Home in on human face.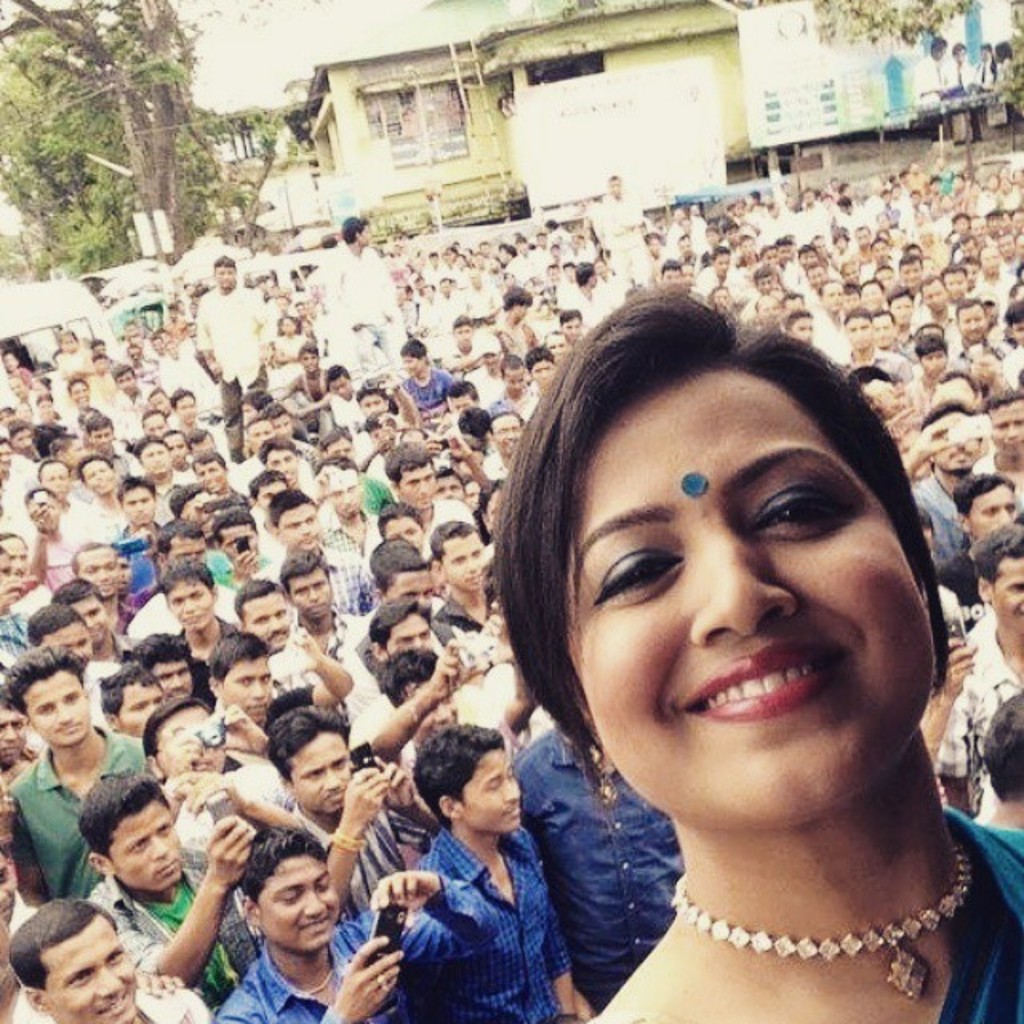
Homed in at (x1=141, y1=443, x2=170, y2=475).
